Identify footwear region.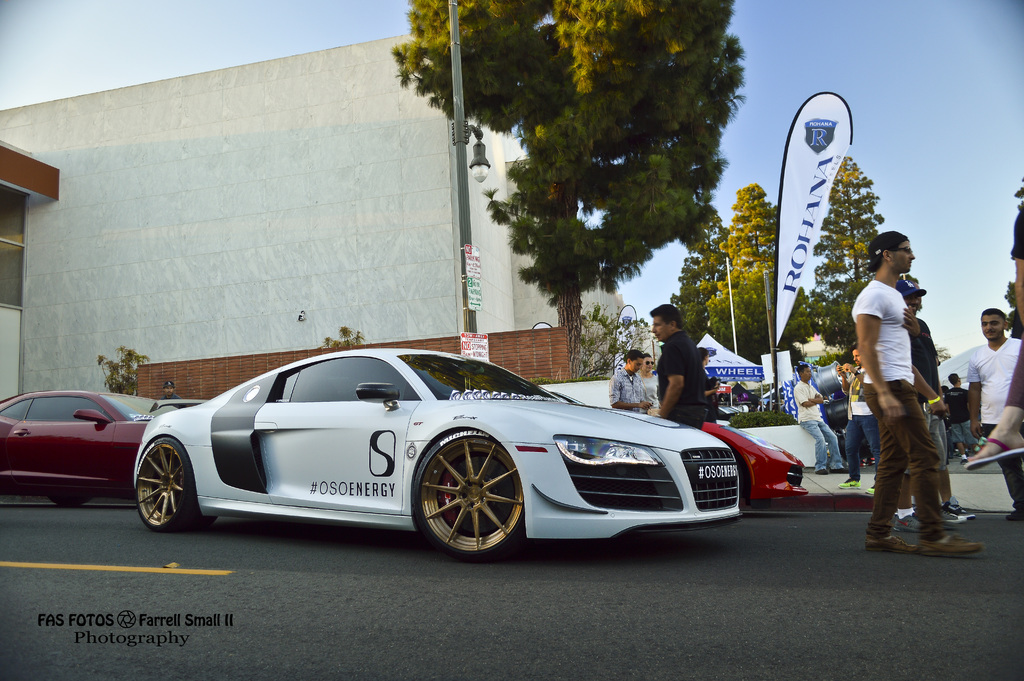
Region: <bbox>925, 532, 987, 557</bbox>.
